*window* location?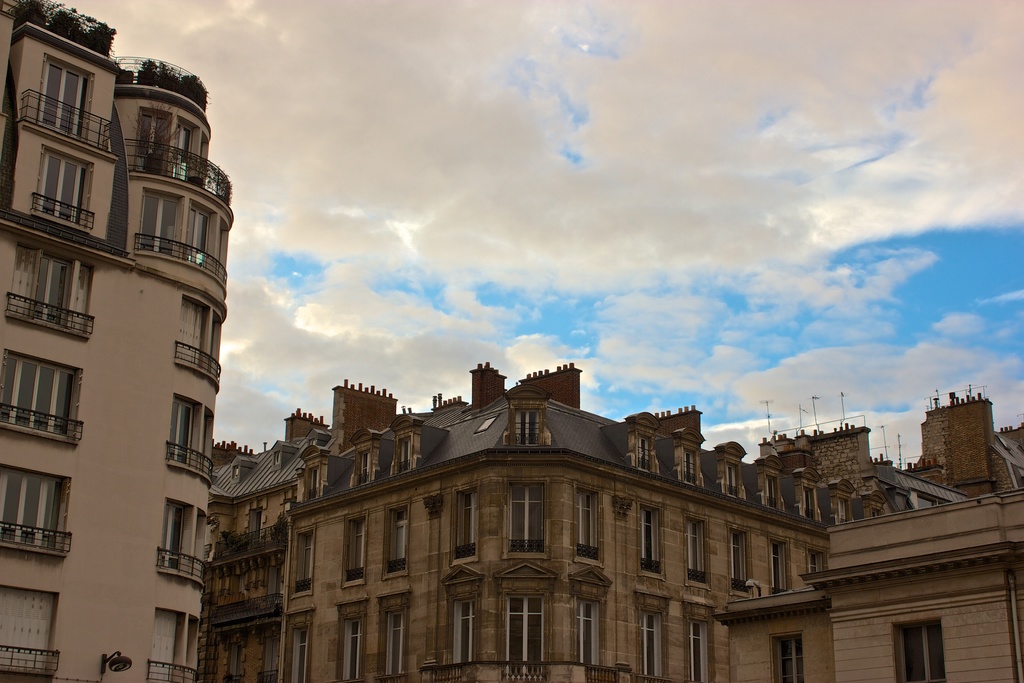
(286, 520, 318, 608)
